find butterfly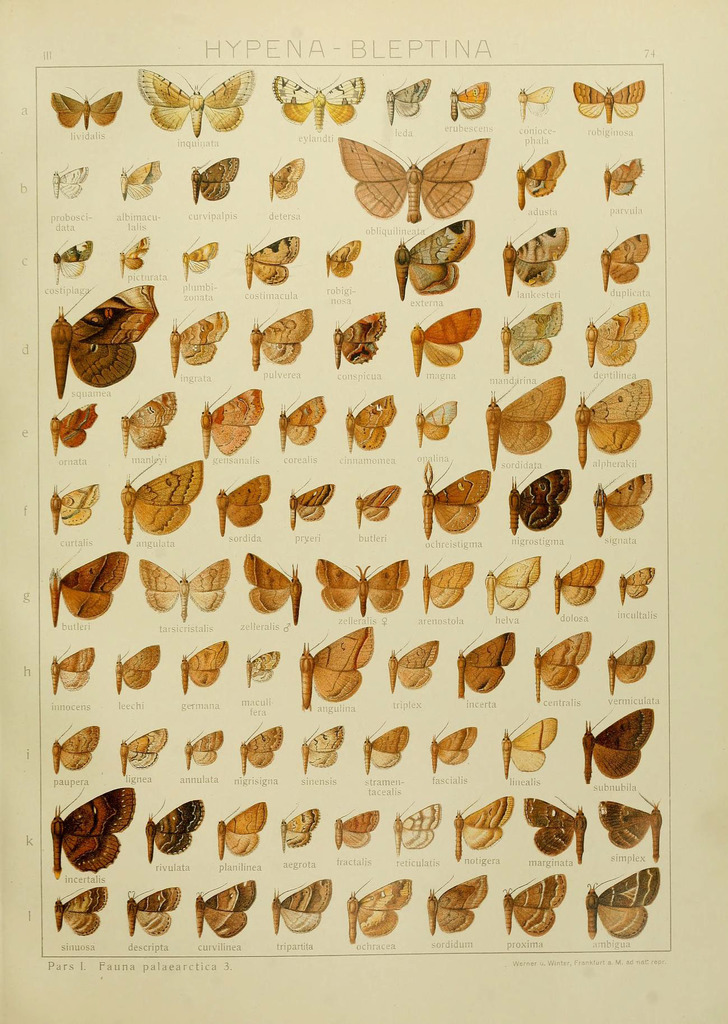
box(45, 86, 127, 128)
